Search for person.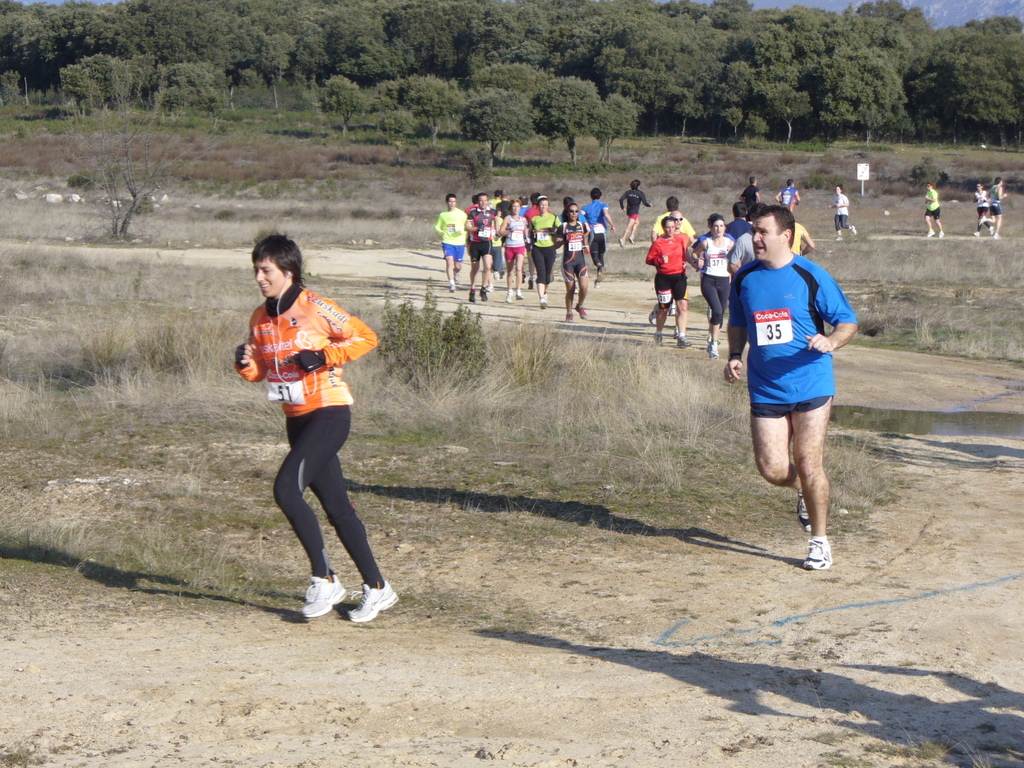
Found at <region>232, 235, 397, 621</region>.
